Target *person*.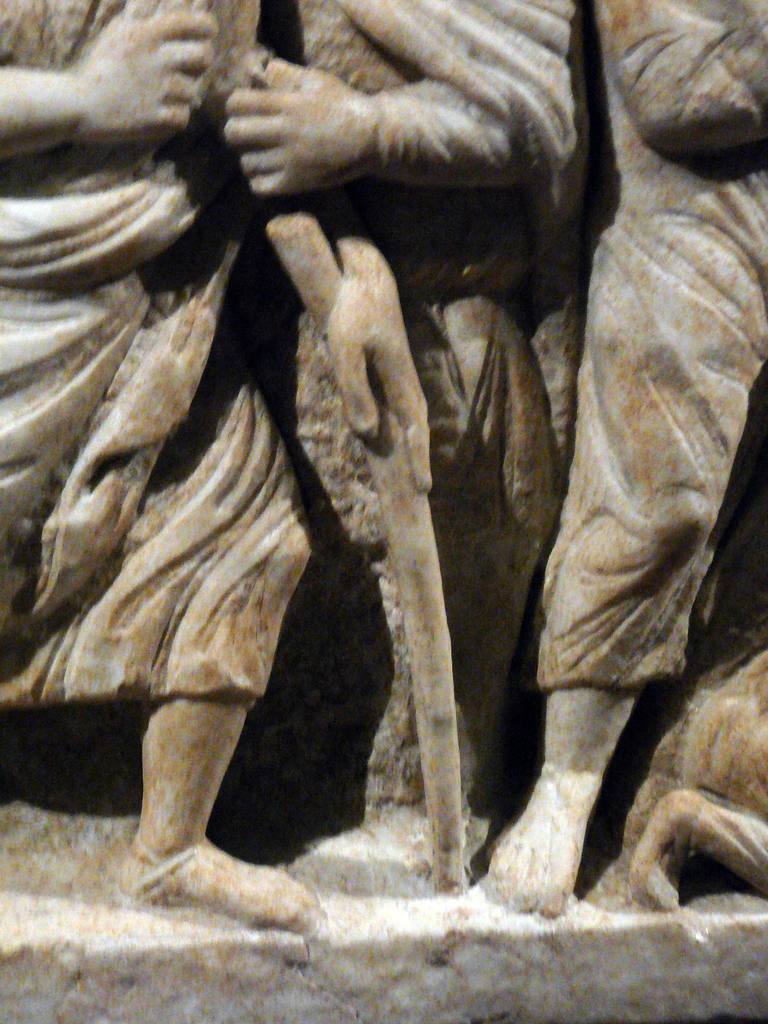
Target region: Rect(478, 0, 767, 927).
